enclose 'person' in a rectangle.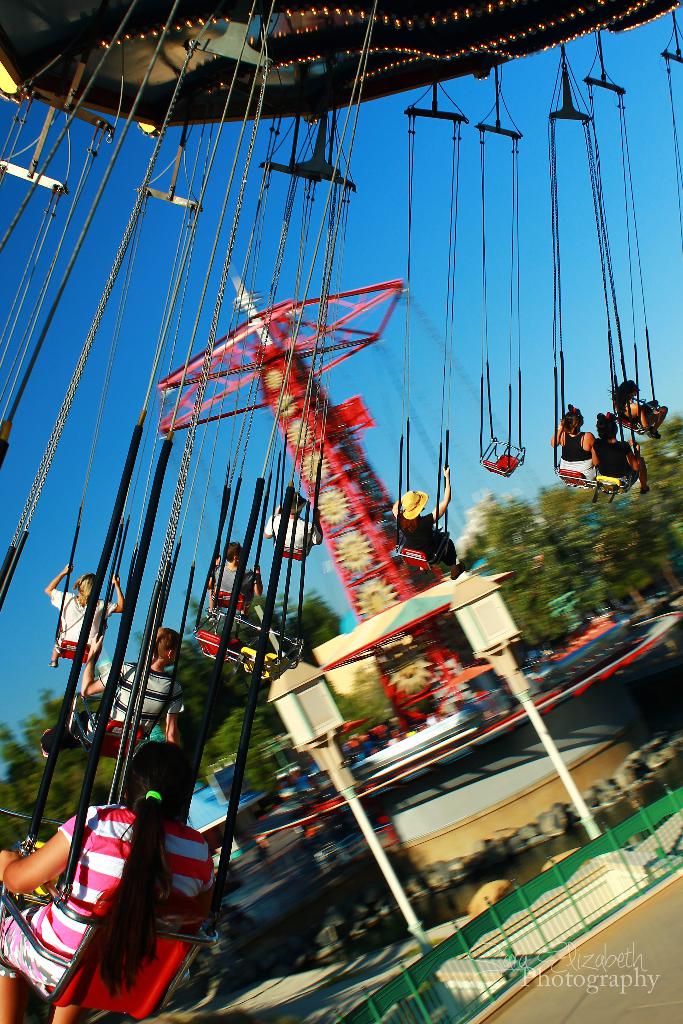
locate(393, 462, 453, 564).
